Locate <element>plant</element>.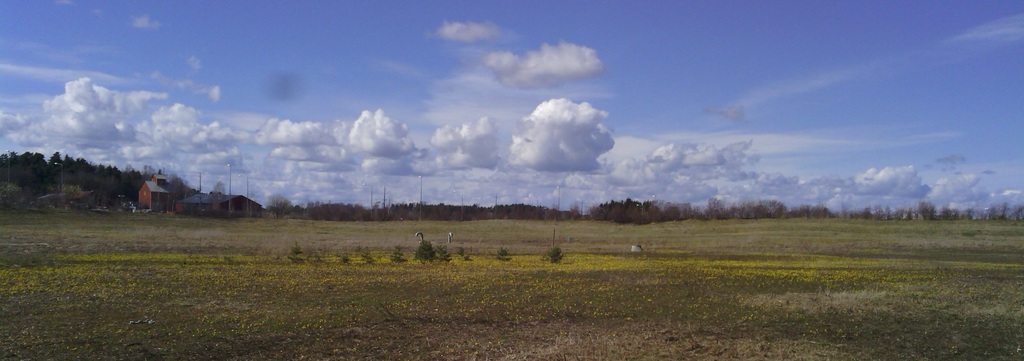
Bounding box: 284,244,307,266.
